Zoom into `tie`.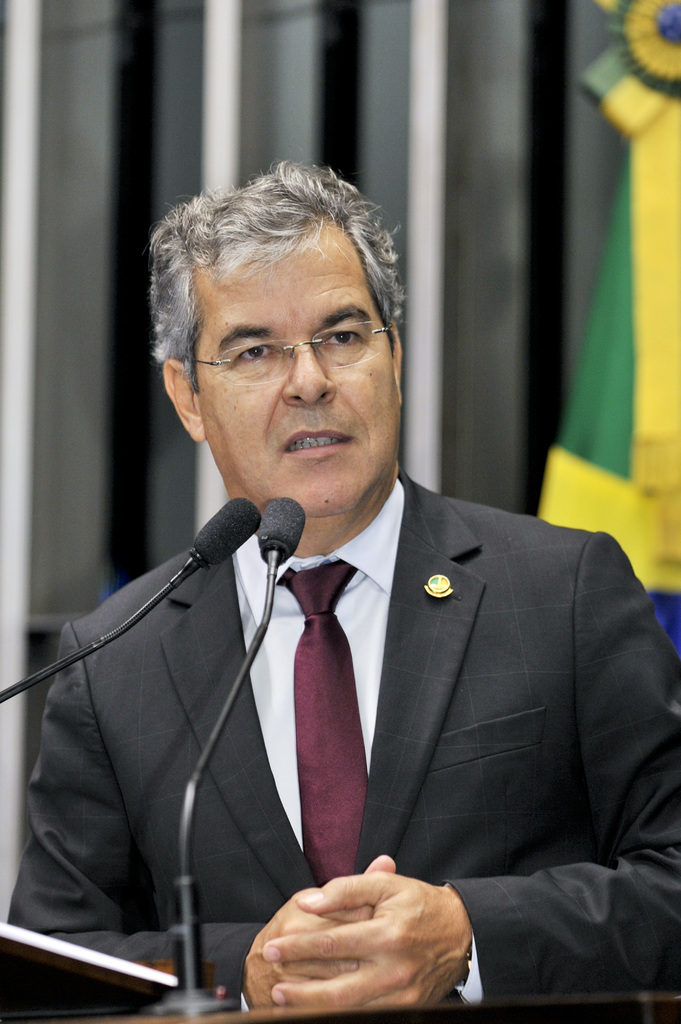
Zoom target: bbox=[271, 556, 358, 886].
